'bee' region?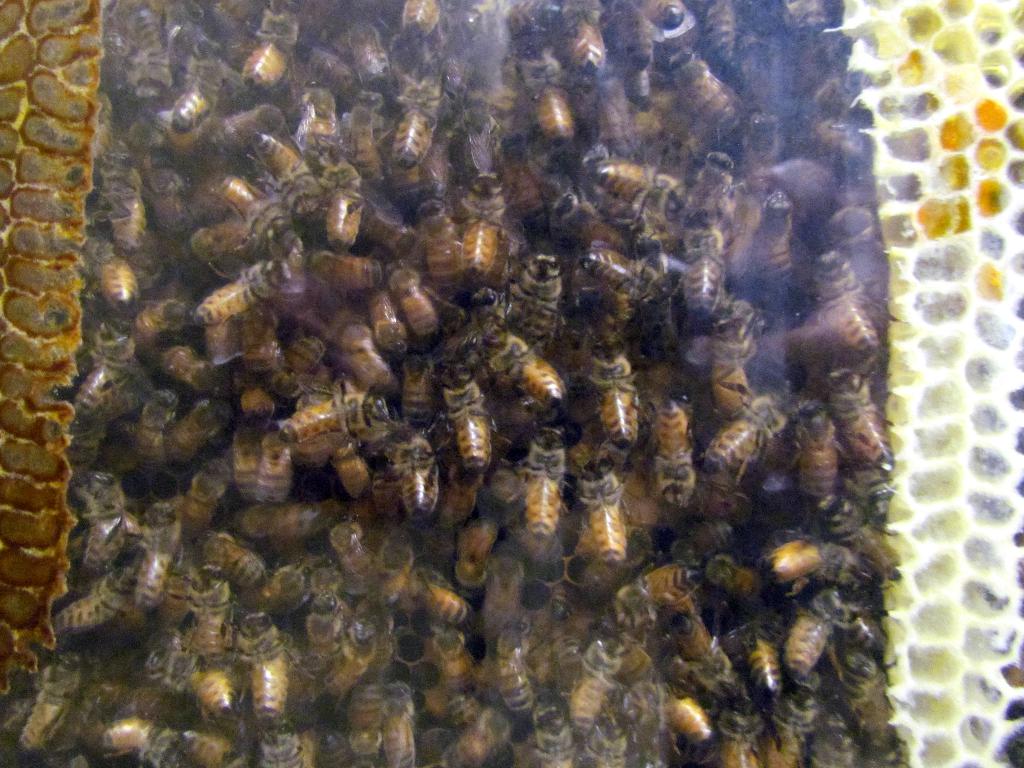
(570,628,634,740)
